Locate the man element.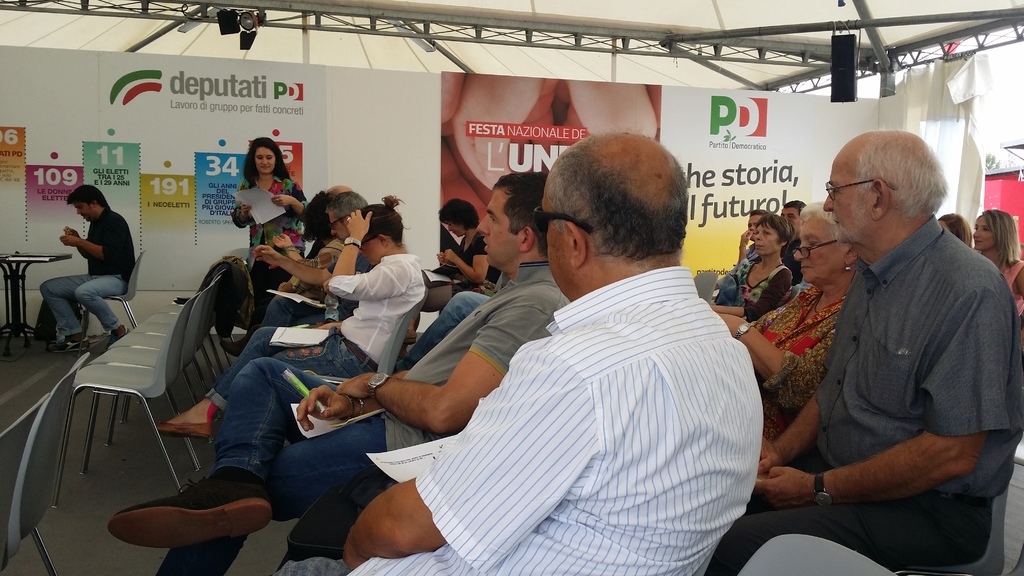
Element bbox: 219,190,372,358.
